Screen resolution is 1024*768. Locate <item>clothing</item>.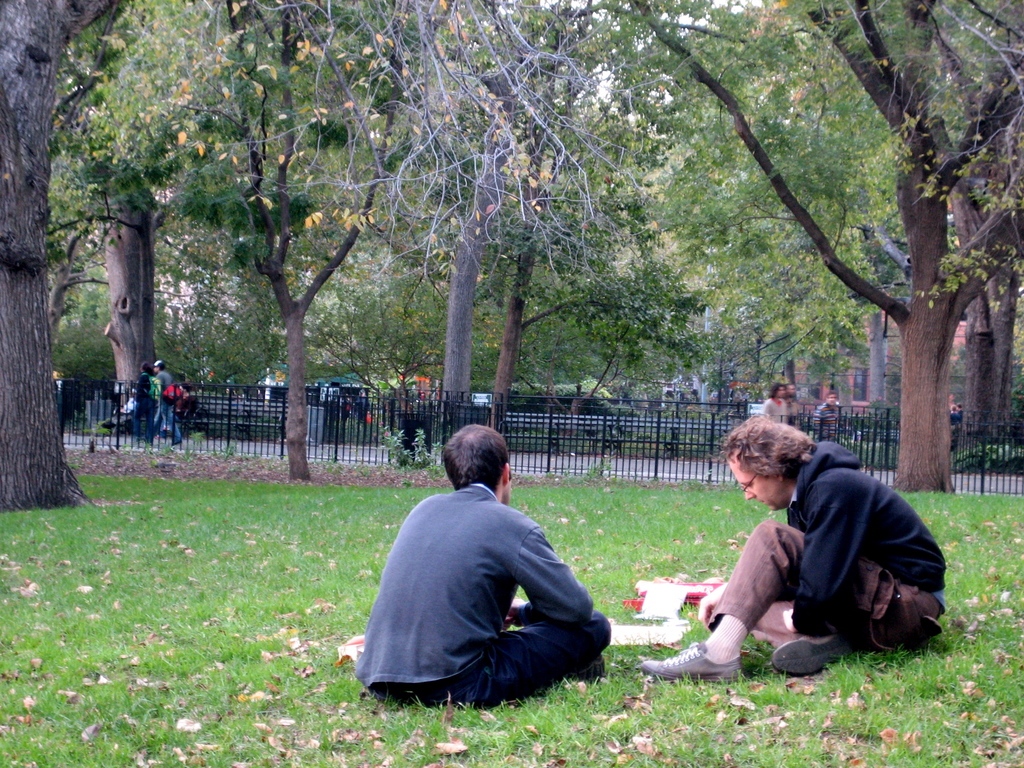
<bbox>766, 399, 786, 424</bbox>.
